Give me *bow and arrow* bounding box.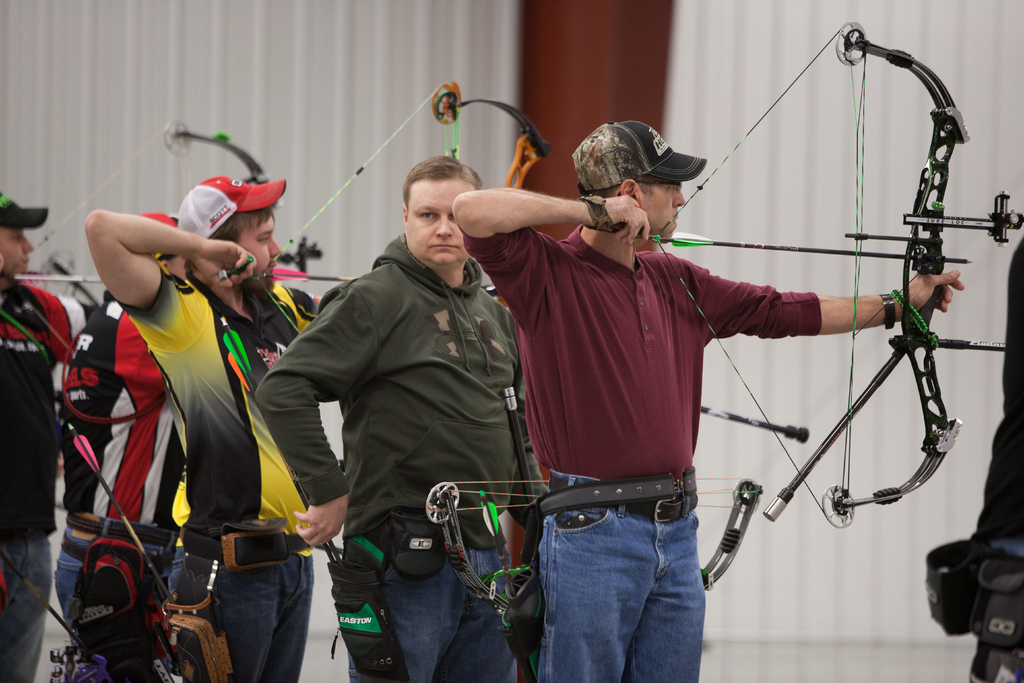
bbox=(0, 122, 327, 320).
